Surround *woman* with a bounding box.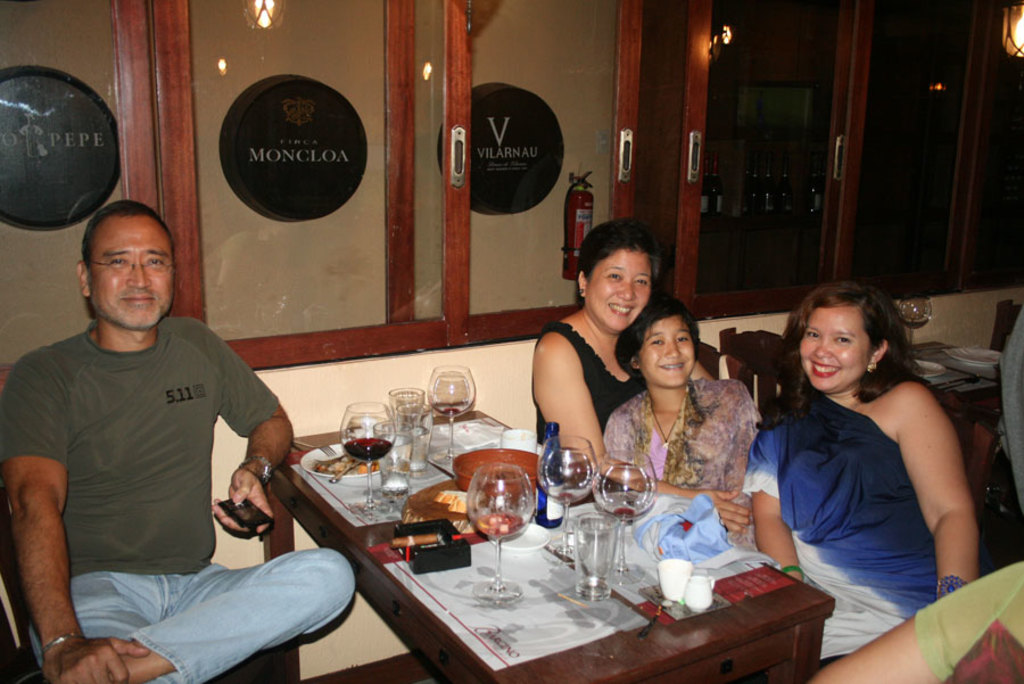
738 272 988 662.
